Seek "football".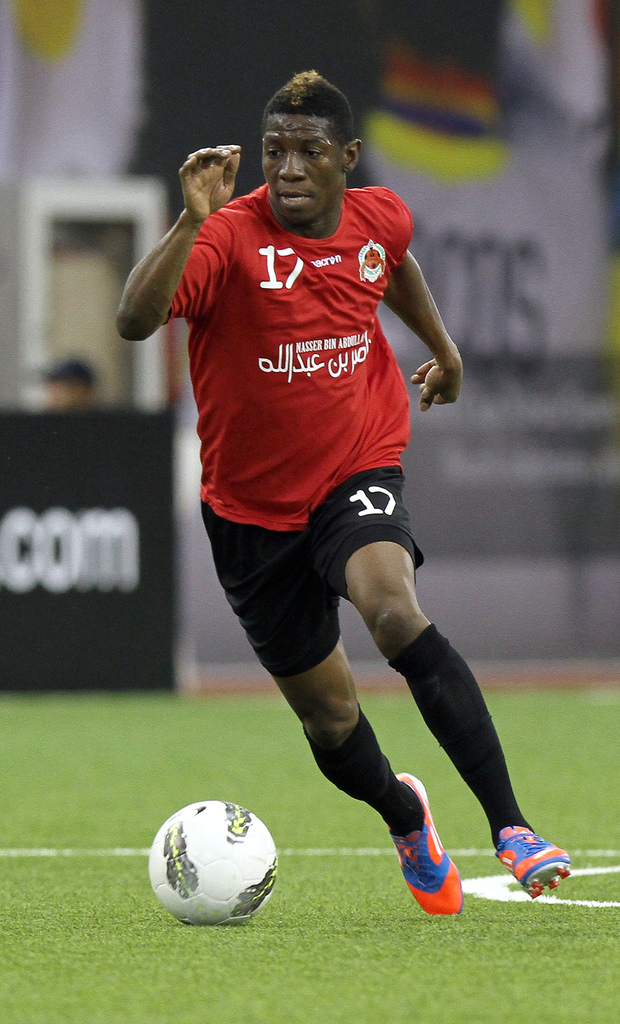
147 797 282 934.
